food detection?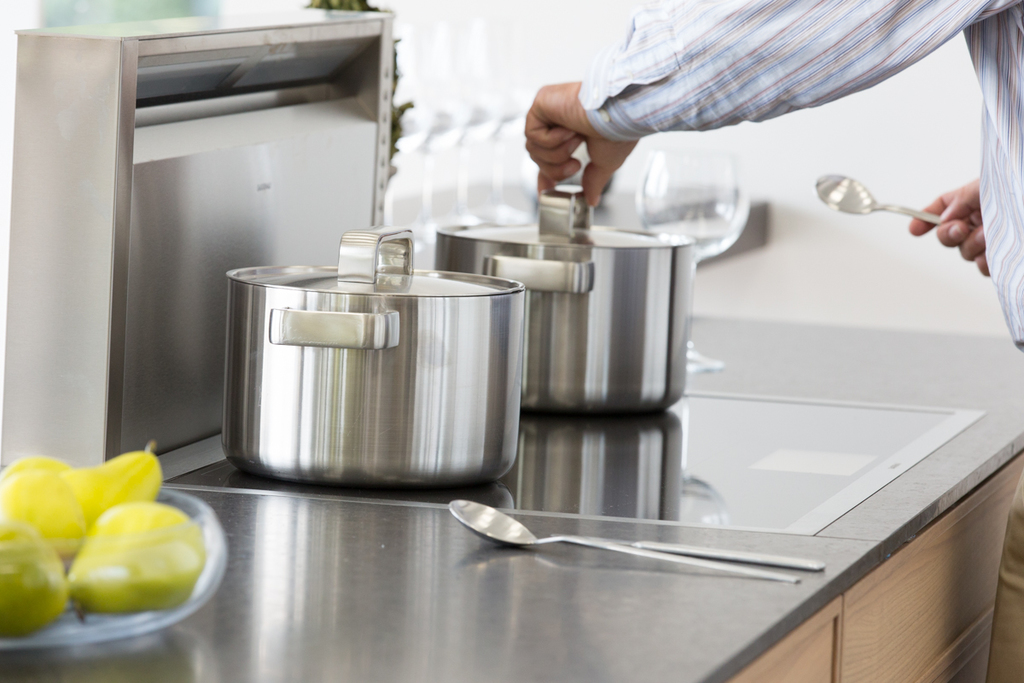
box=[0, 447, 165, 558]
